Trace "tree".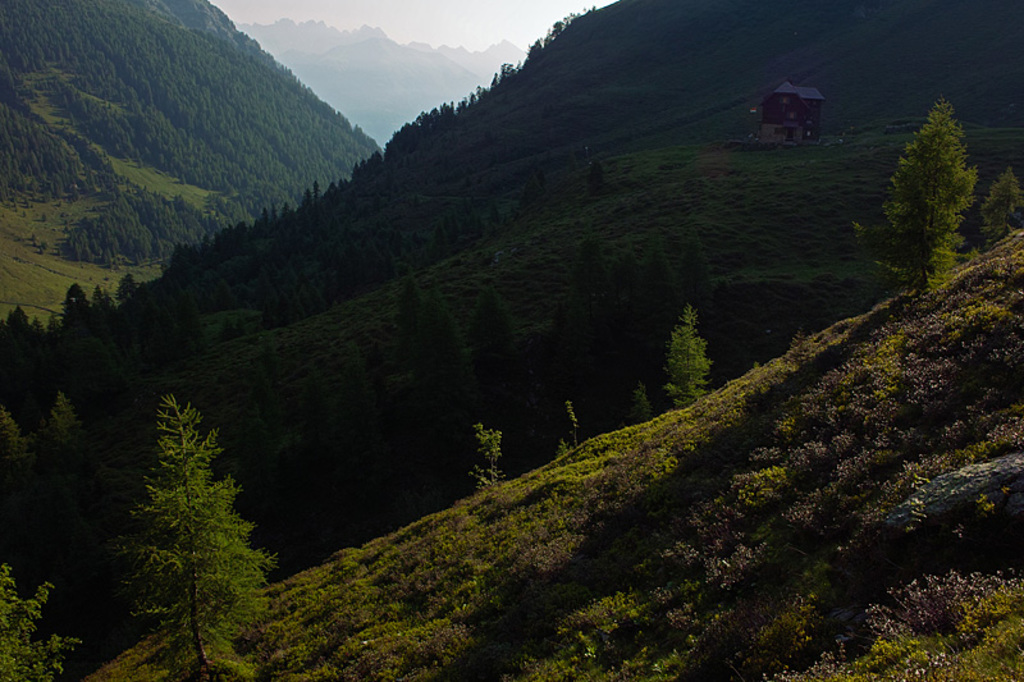
Traced to box=[960, 169, 1023, 258].
